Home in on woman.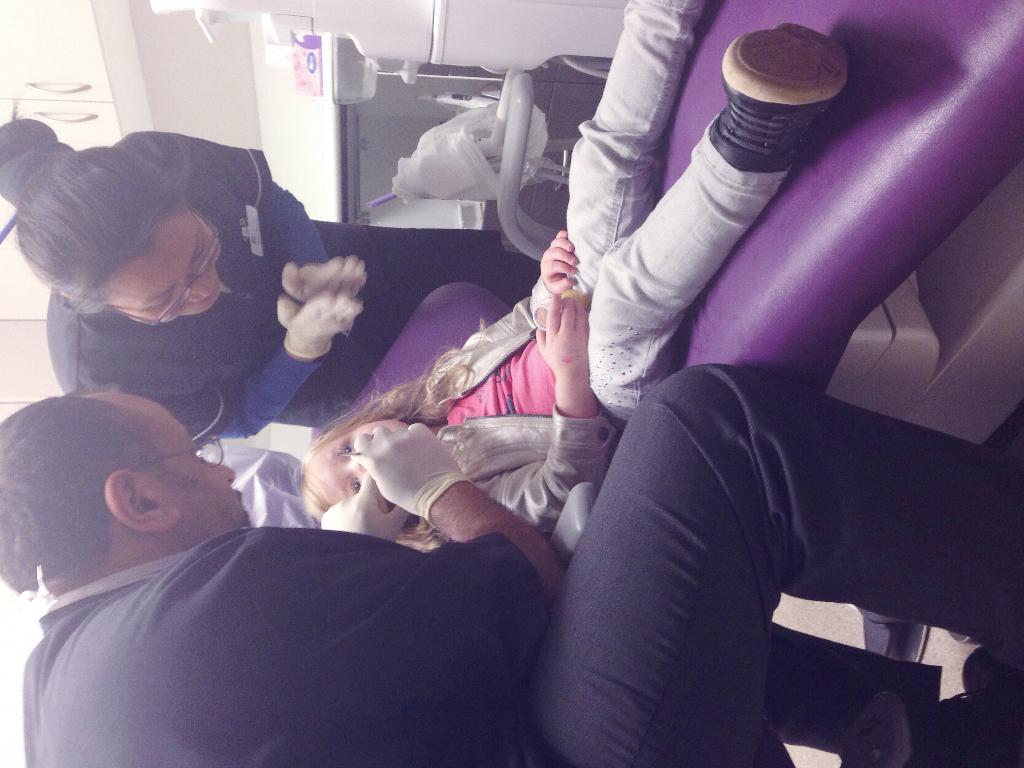
Homed in at BBox(0, 118, 543, 446).
